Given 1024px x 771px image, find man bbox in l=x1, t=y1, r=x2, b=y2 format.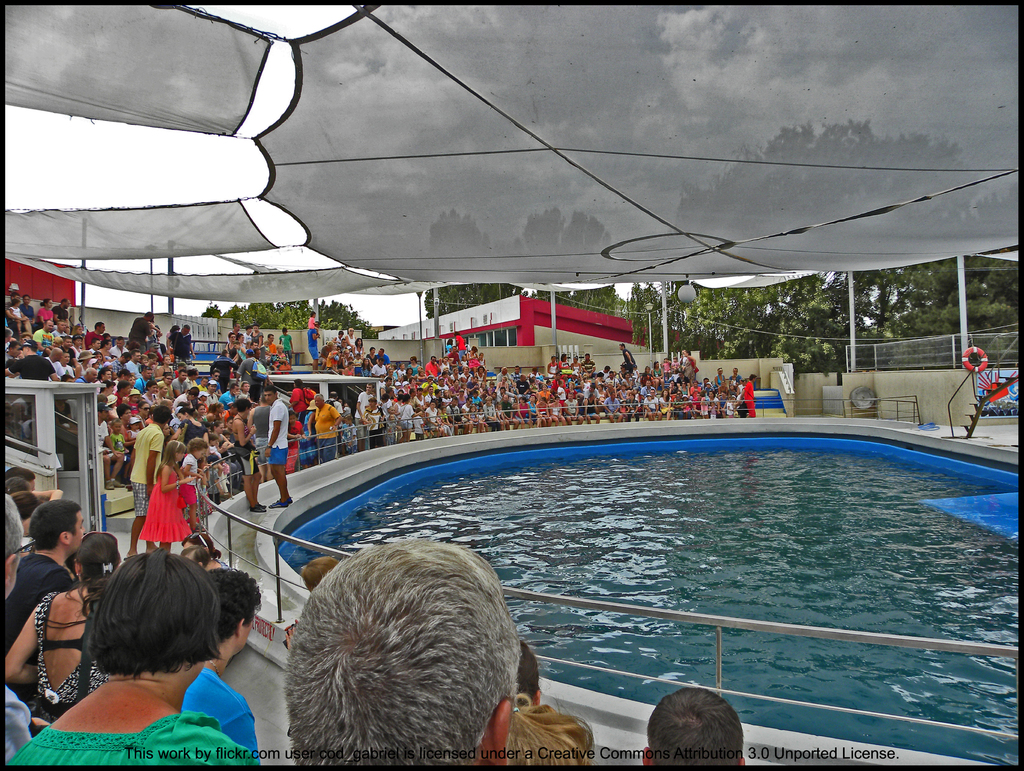
l=642, t=687, r=744, b=765.
